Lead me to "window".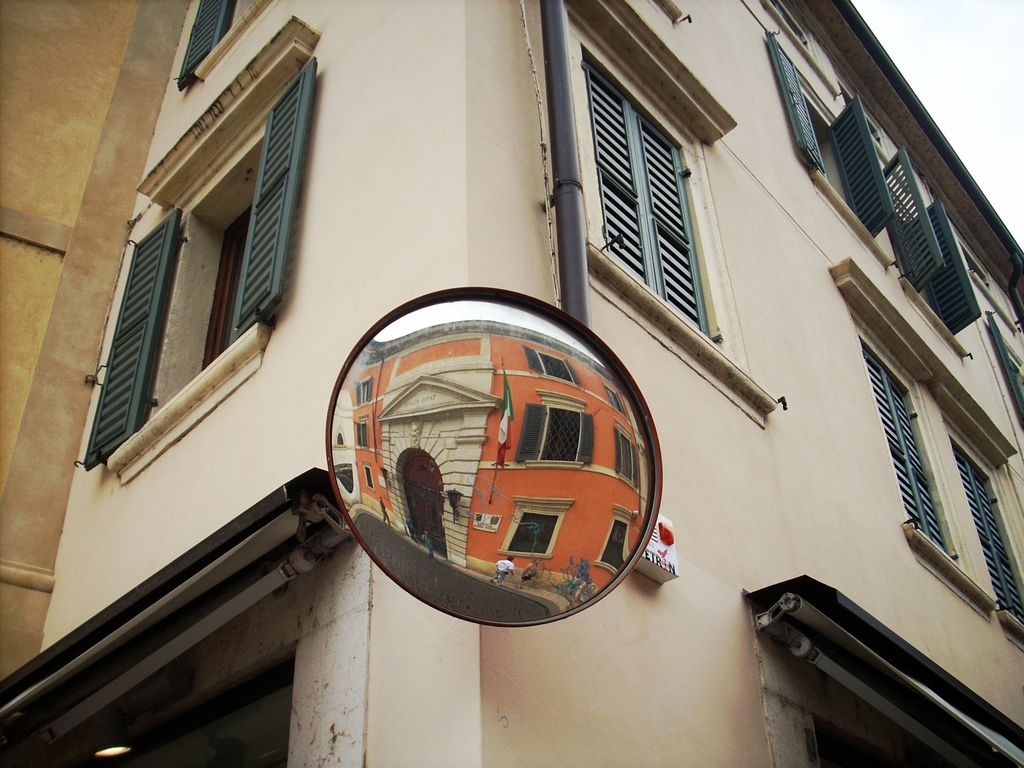
Lead to locate(859, 336, 961, 568).
